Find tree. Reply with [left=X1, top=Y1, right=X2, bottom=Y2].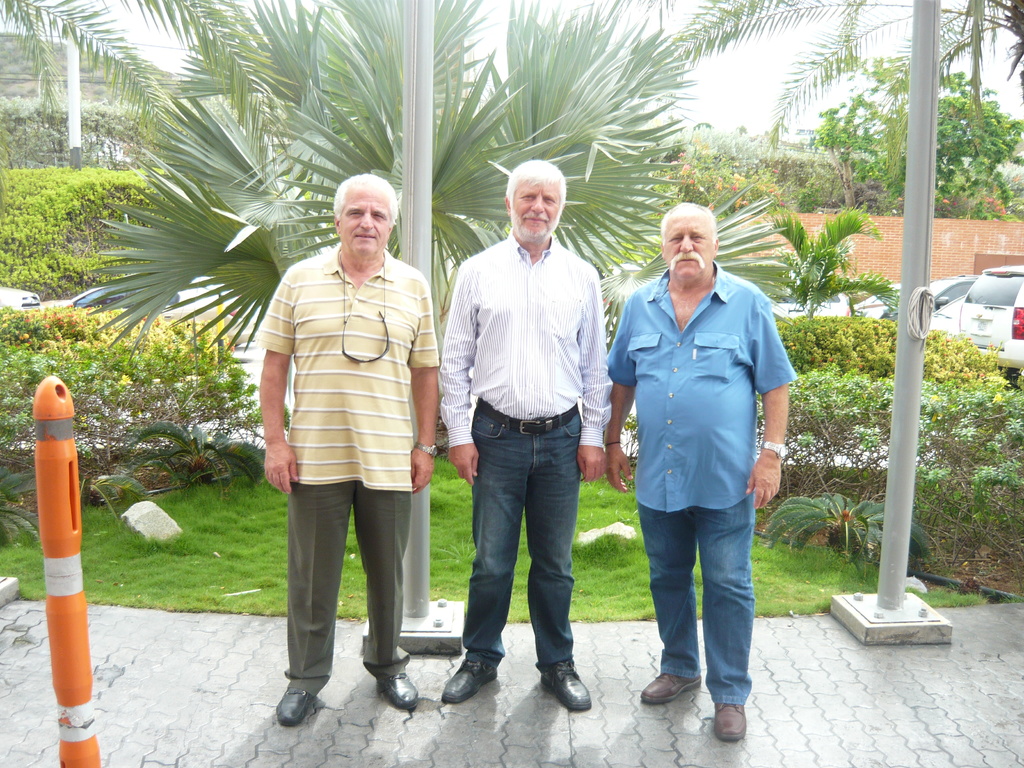
[left=68, top=0, right=790, bottom=377].
